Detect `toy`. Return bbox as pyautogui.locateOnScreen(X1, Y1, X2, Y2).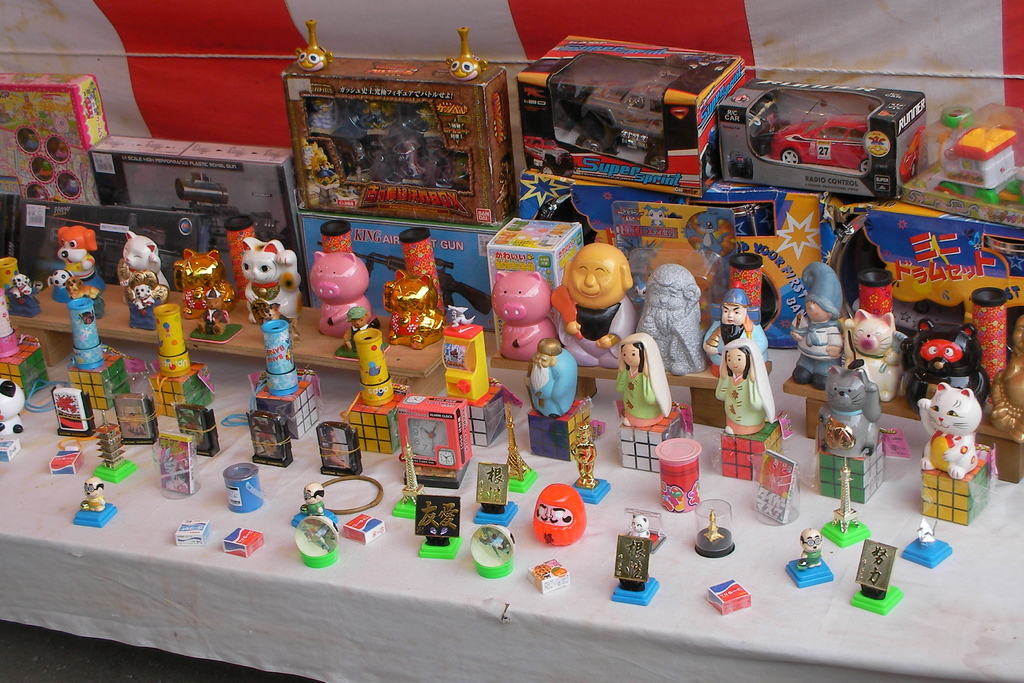
pyautogui.locateOnScreen(394, 436, 428, 520).
